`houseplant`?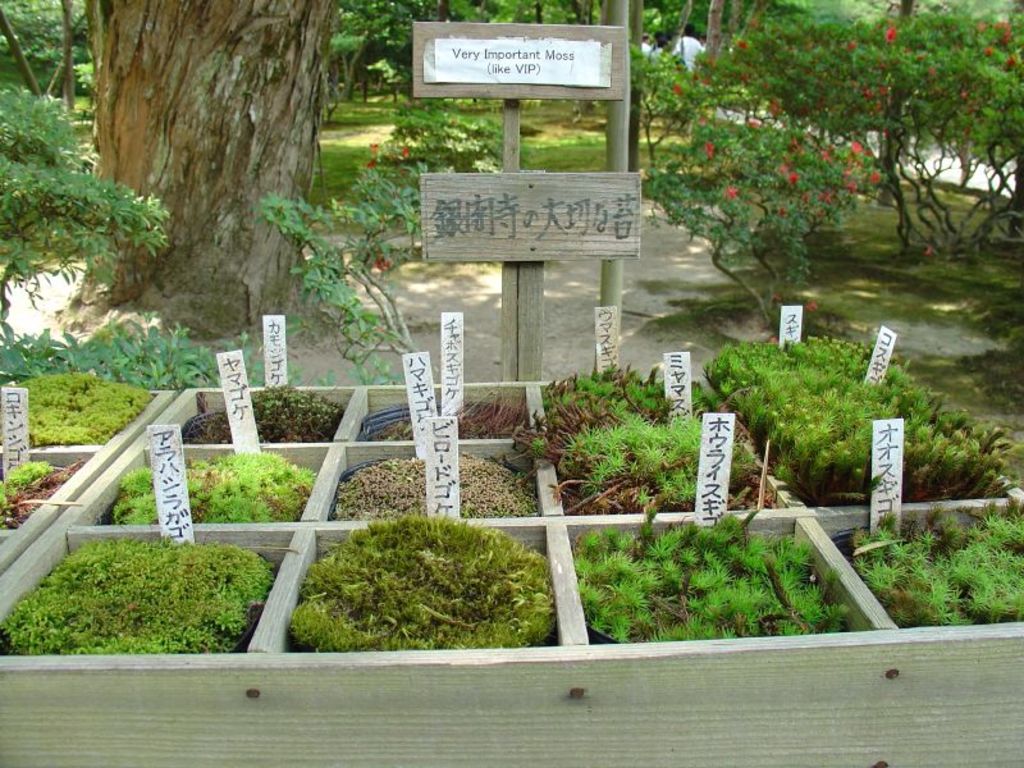
<region>844, 493, 1023, 628</region>
